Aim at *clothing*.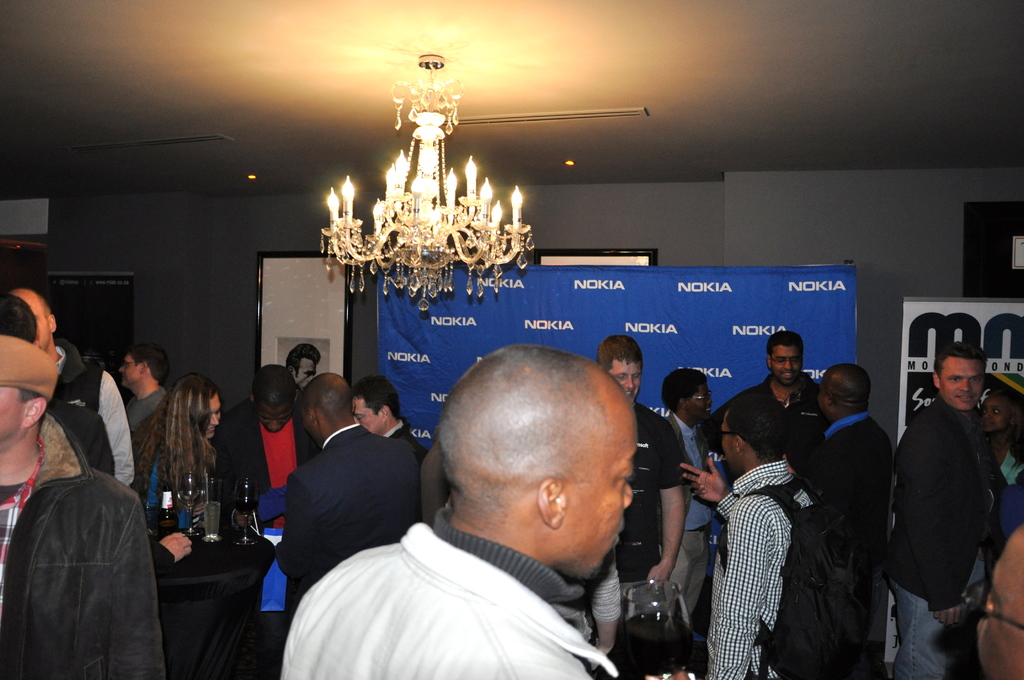
Aimed at 54/339/136/489.
